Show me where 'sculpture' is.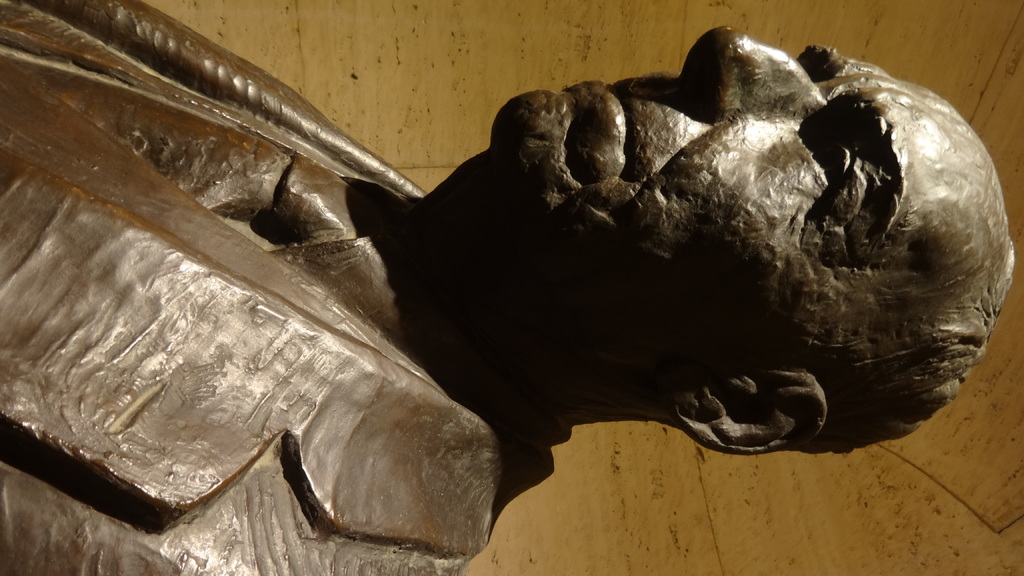
'sculpture' is at (left=68, top=56, right=944, bottom=575).
